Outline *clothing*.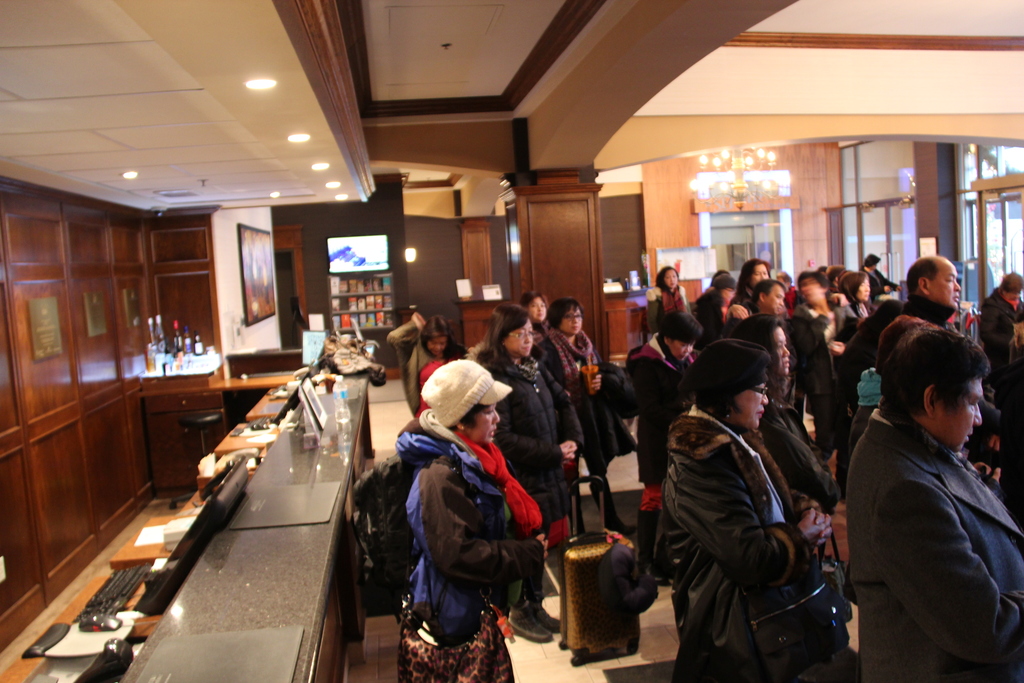
Outline: BBox(660, 406, 838, 670).
